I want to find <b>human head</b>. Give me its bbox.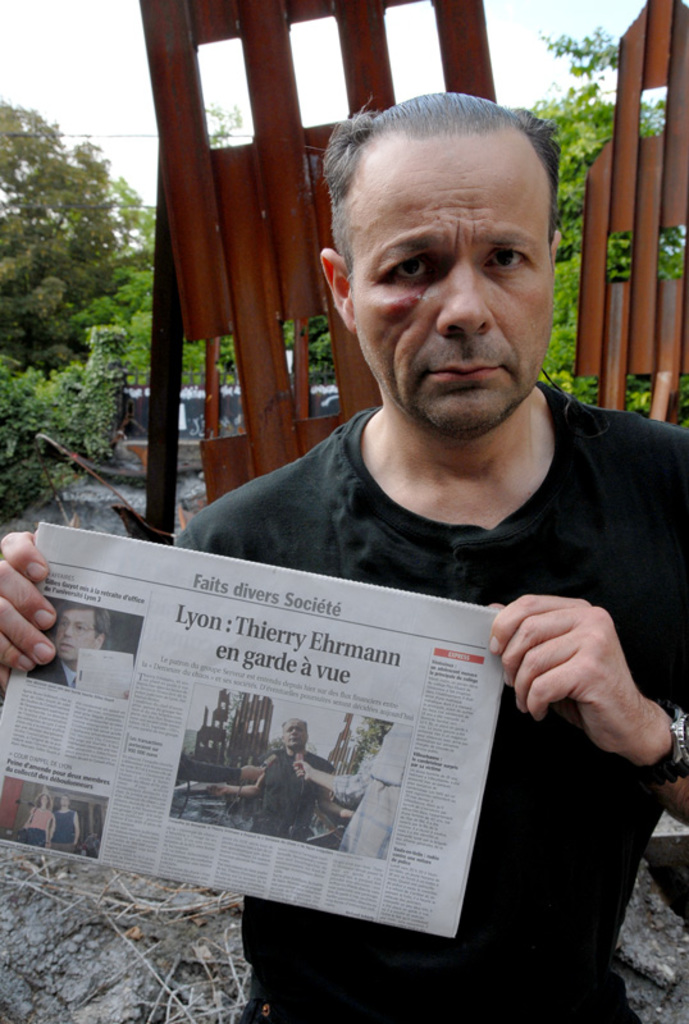
bbox=[50, 604, 110, 662].
